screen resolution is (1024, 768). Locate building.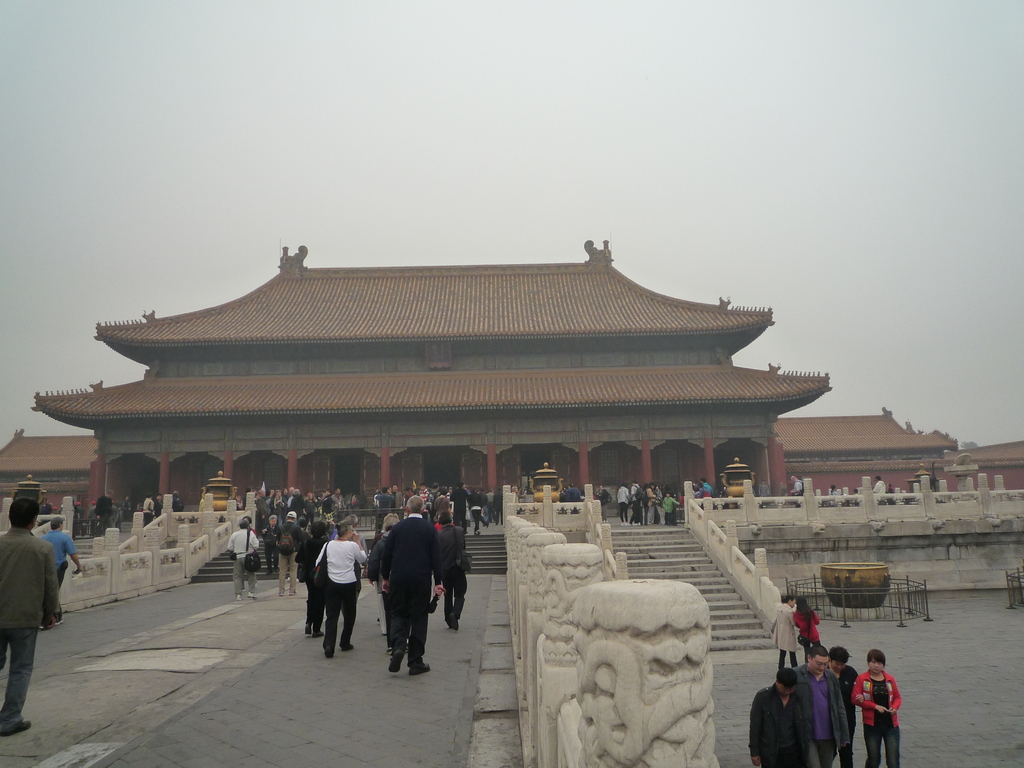
0:433:99:498.
